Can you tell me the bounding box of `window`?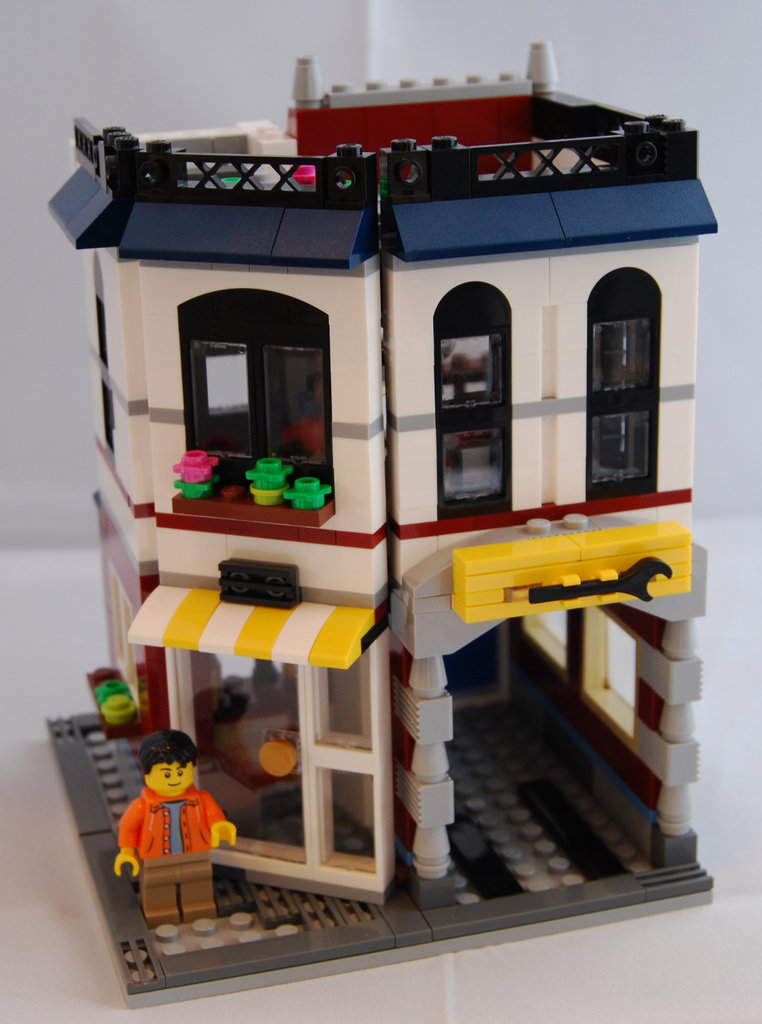
box(566, 253, 658, 500).
